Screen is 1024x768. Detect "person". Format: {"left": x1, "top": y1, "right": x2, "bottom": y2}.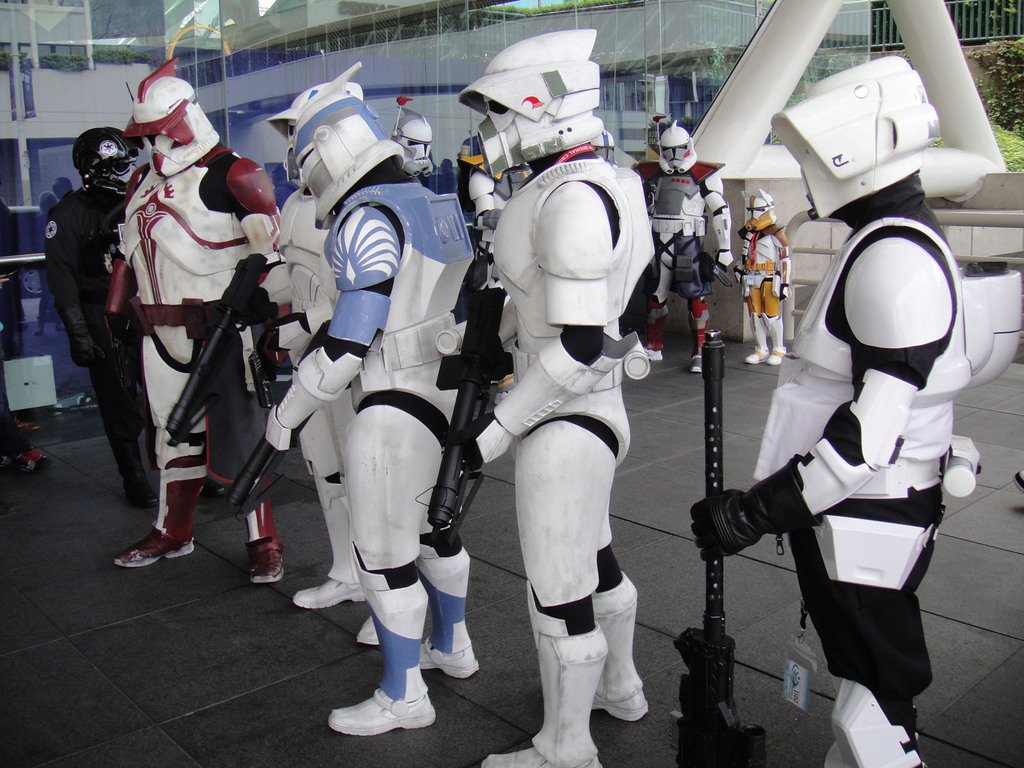
{"left": 67, "top": 37, "right": 266, "bottom": 589}.
